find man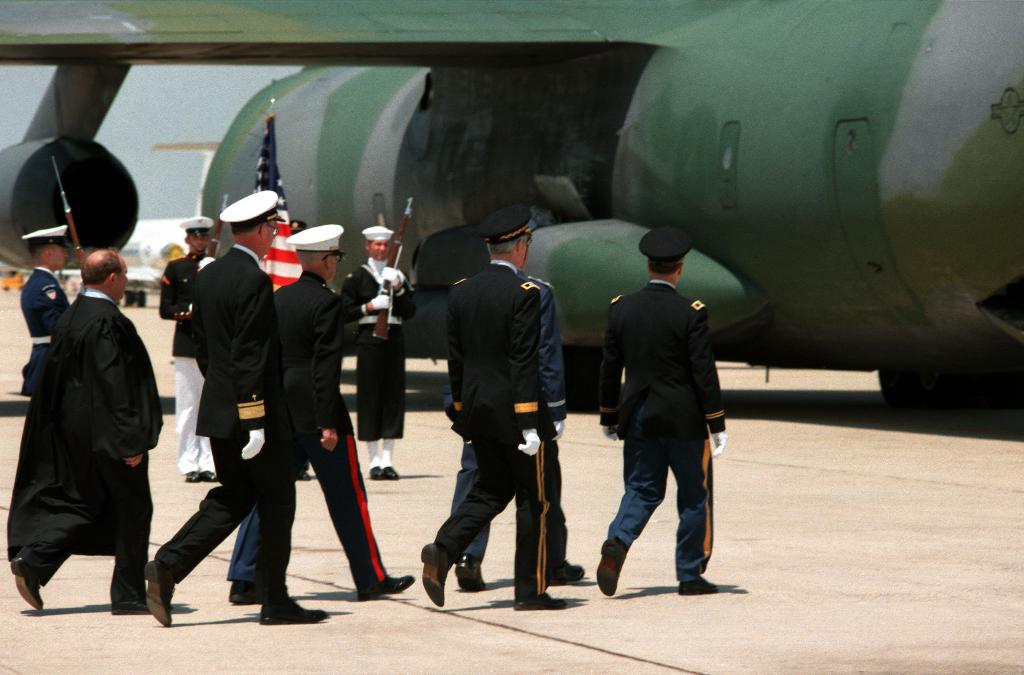
[x1=157, y1=218, x2=227, y2=486]
